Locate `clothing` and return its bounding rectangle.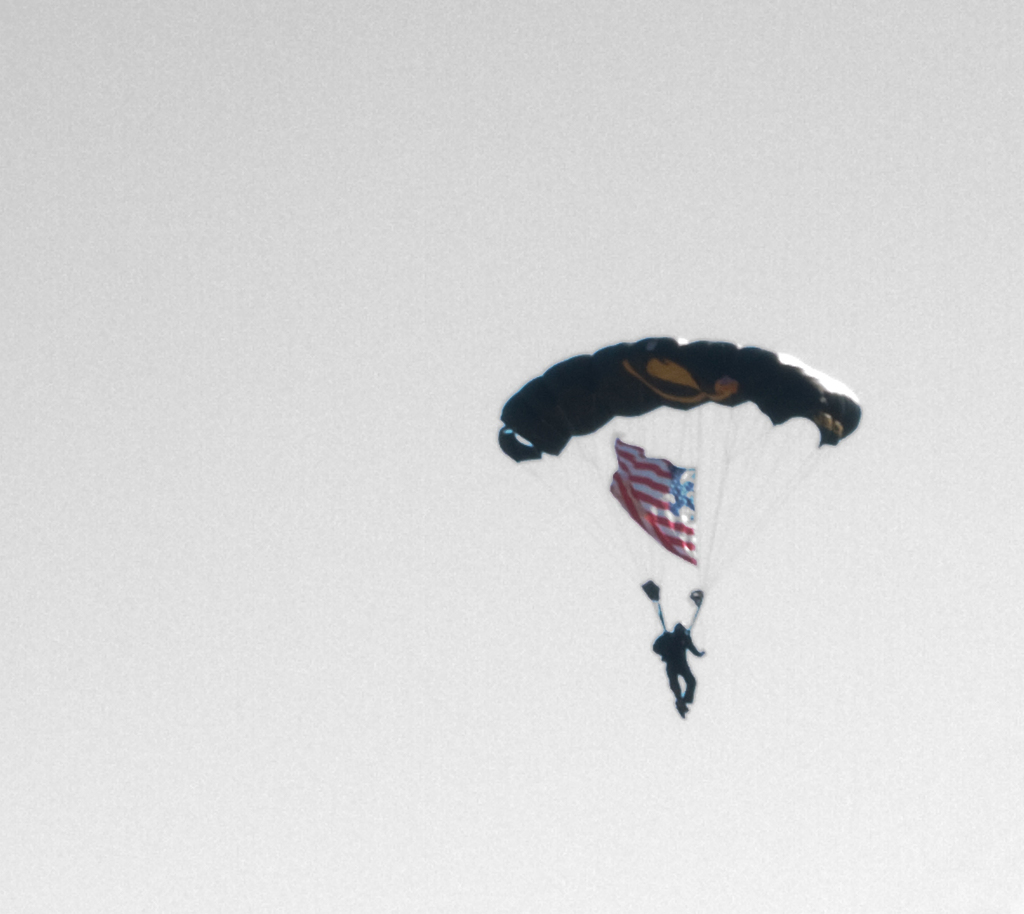
box=[665, 633, 699, 700].
